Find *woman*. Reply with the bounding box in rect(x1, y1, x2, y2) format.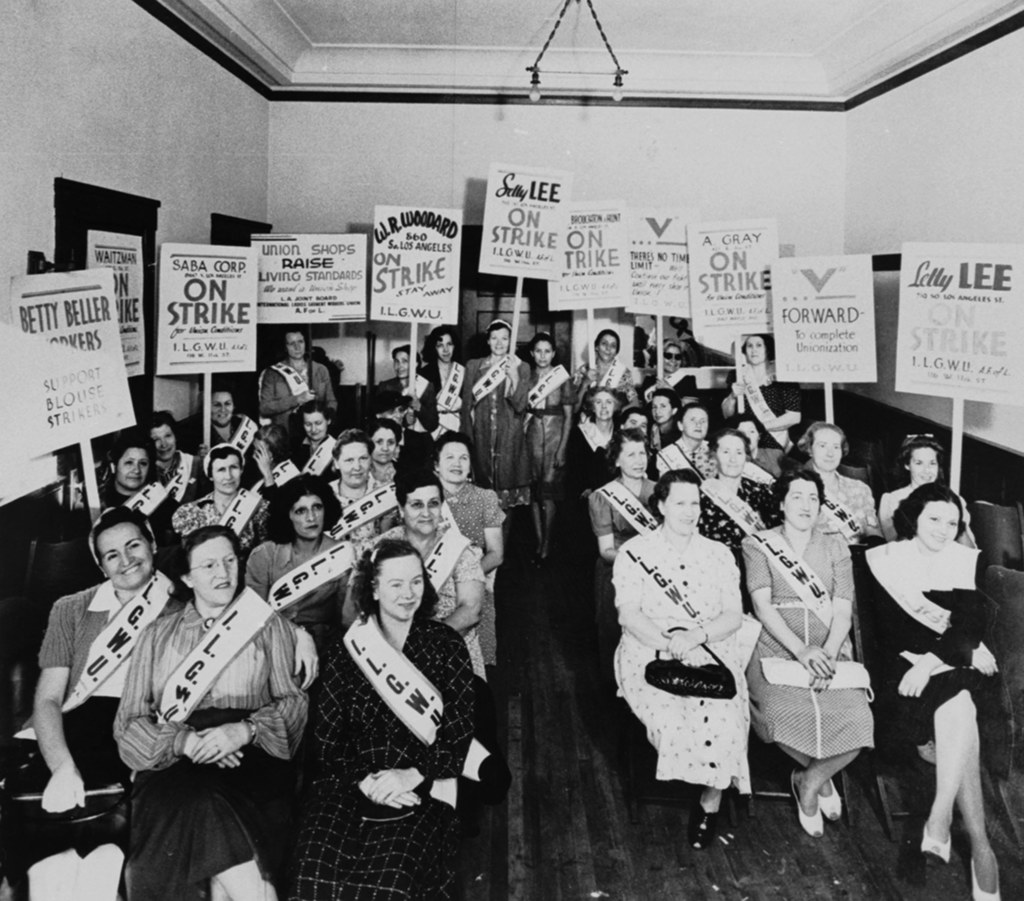
rect(527, 333, 577, 565).
